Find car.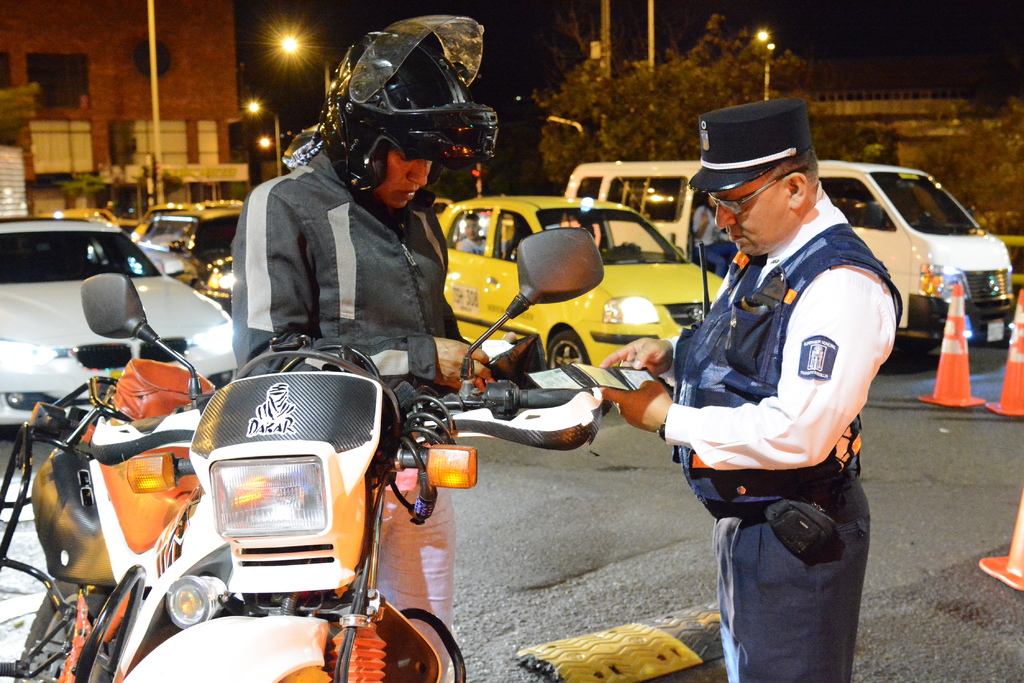
0,211,235,453.
